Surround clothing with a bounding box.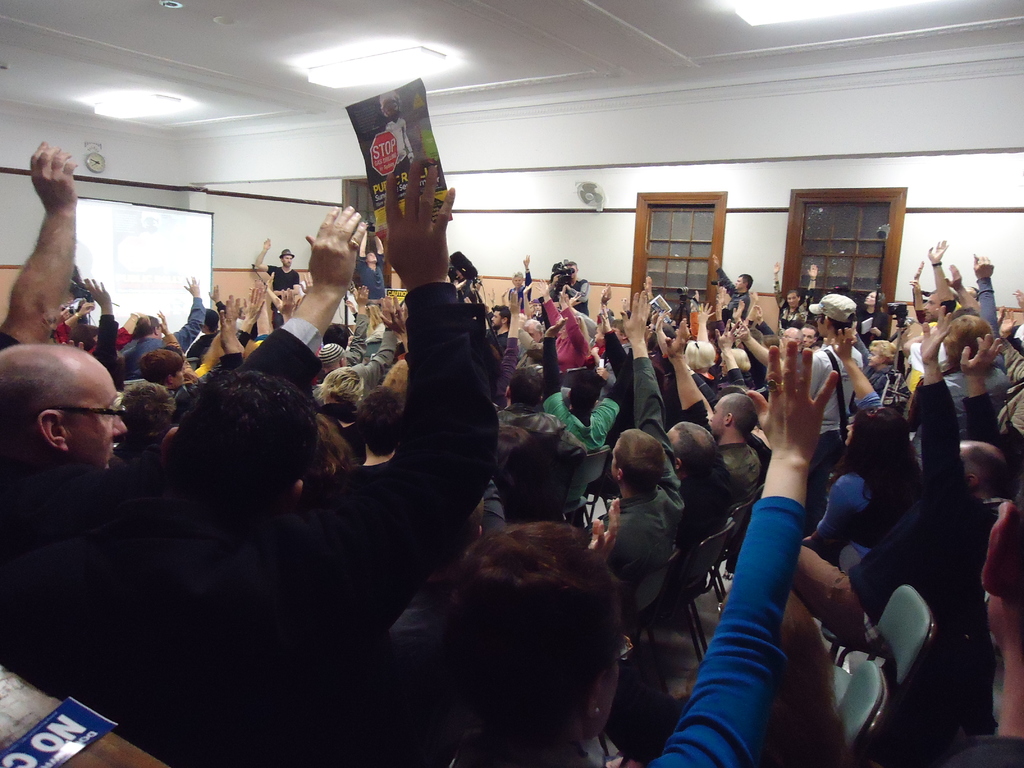
{"x1": 0, "y1": 458, "x2": 104, "y2": 696}.
